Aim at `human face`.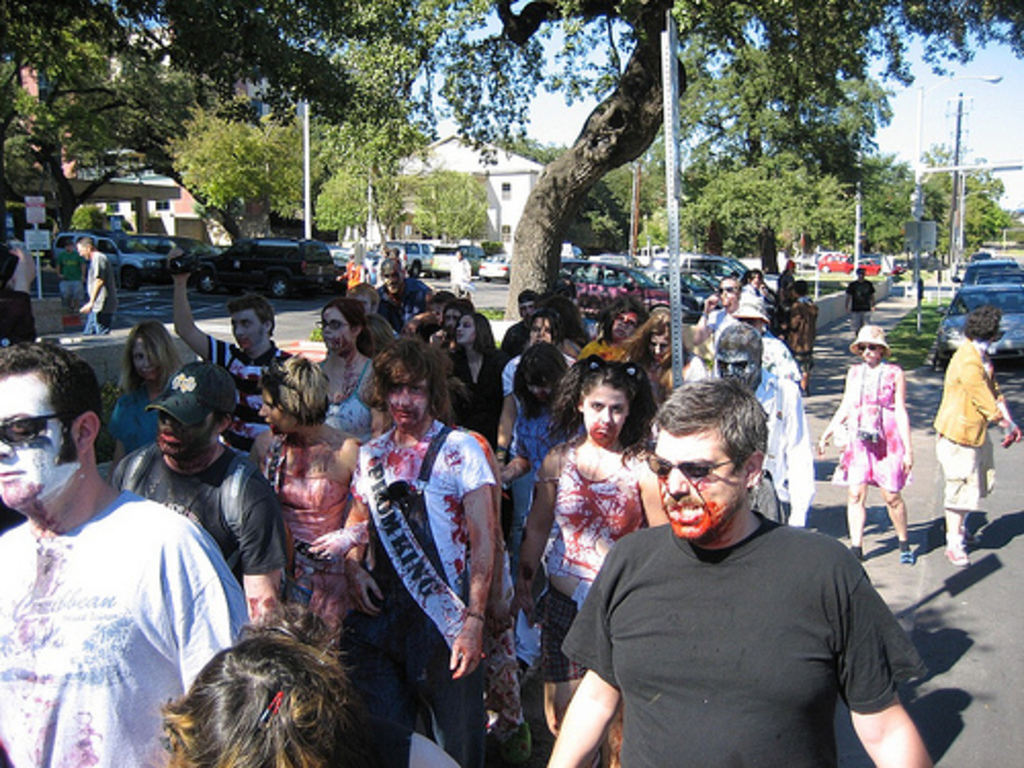
Aimed at (left=319, top=309, right=348, bottom=354).
